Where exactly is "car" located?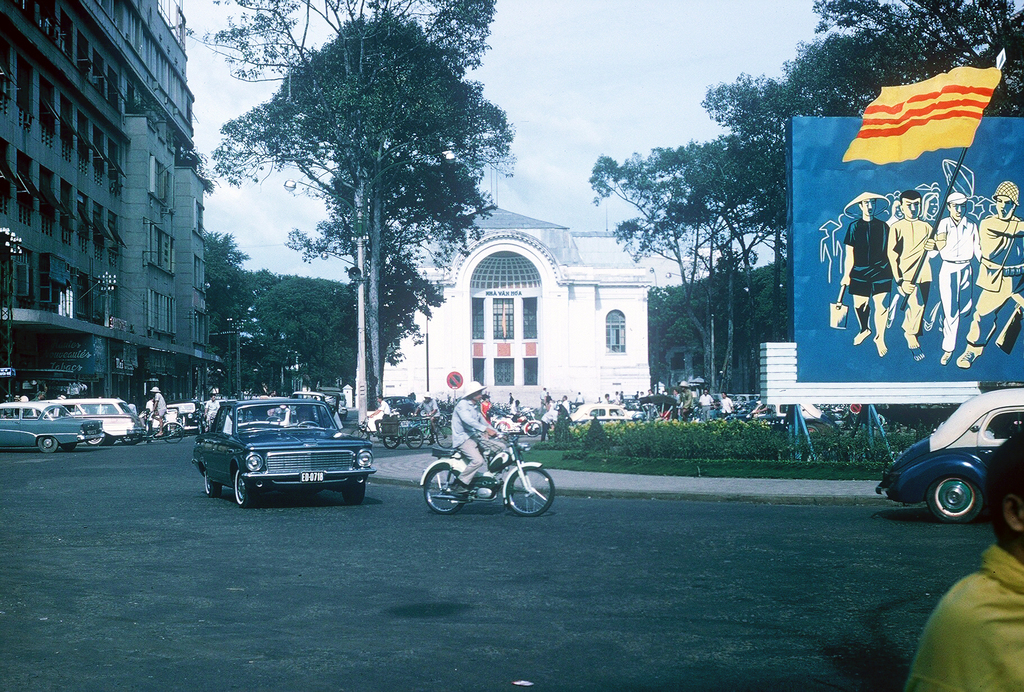
Its bounding box is (0,402,103,451).
